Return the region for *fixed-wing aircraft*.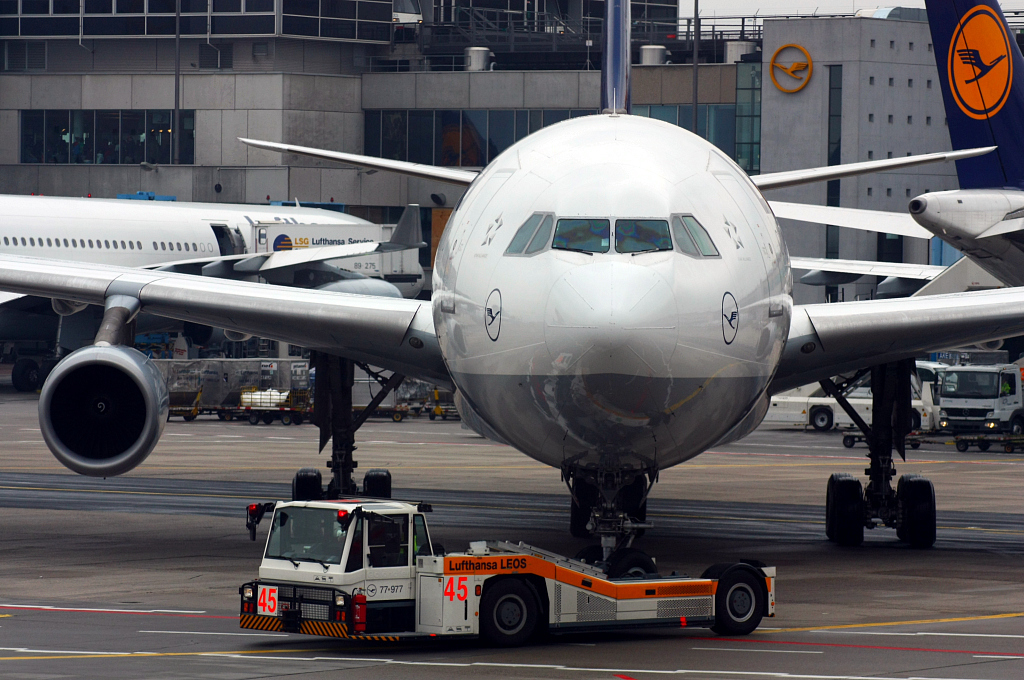
0, 0, 1023, 583.
